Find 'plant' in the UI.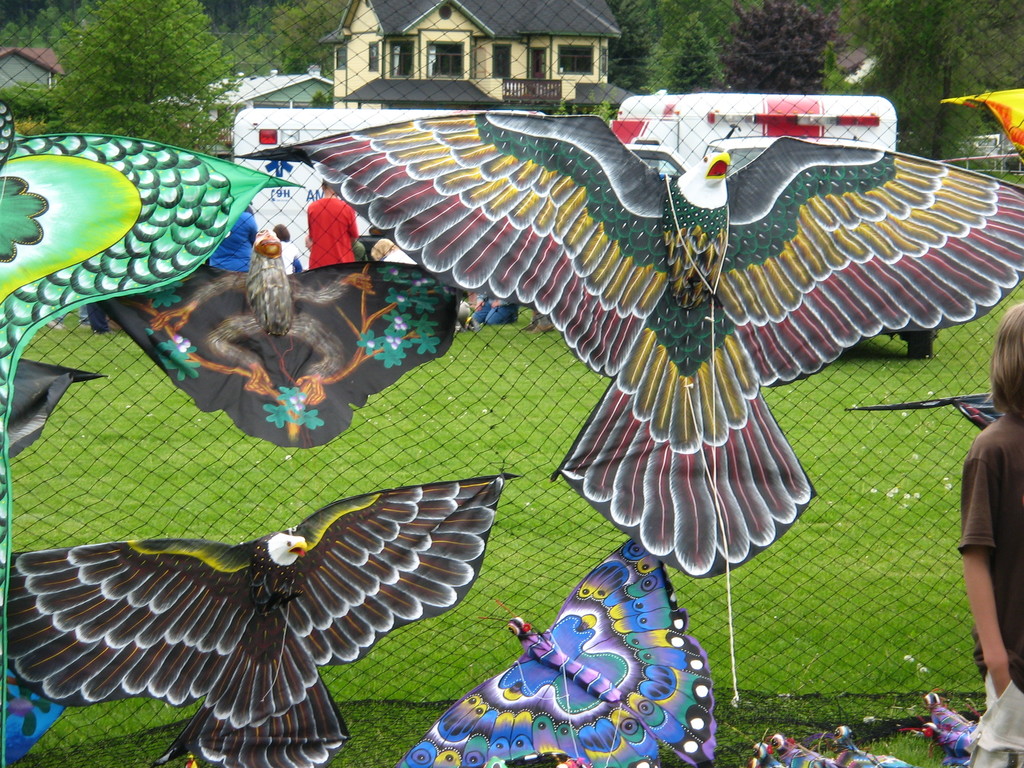
UI element at (90,265,474,471).
